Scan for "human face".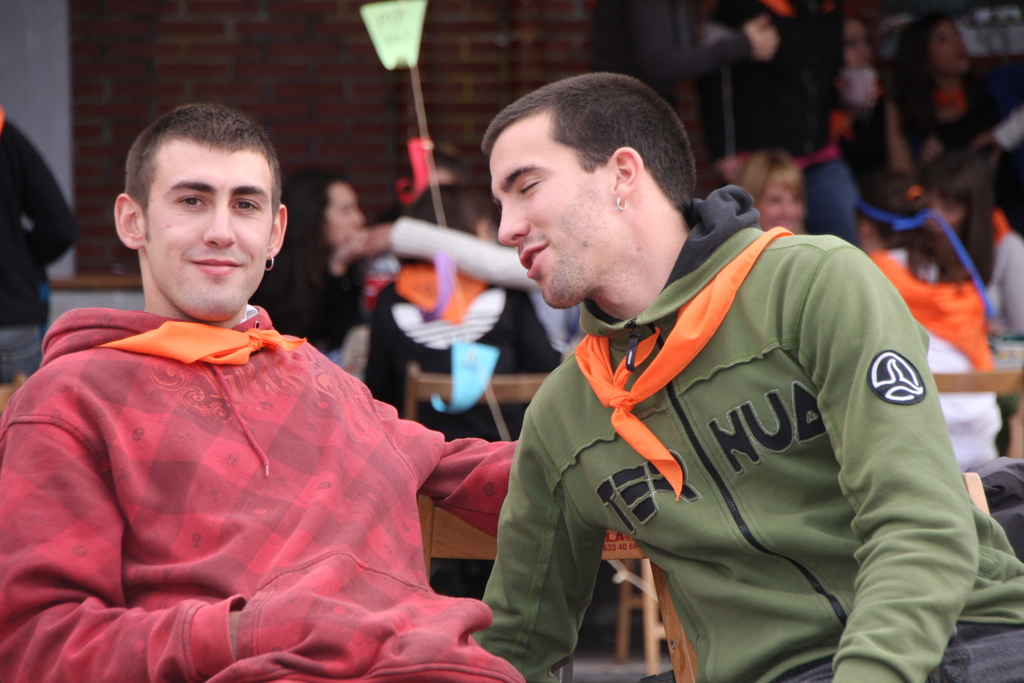
Scan result: box(146, 143, 277, 313).
